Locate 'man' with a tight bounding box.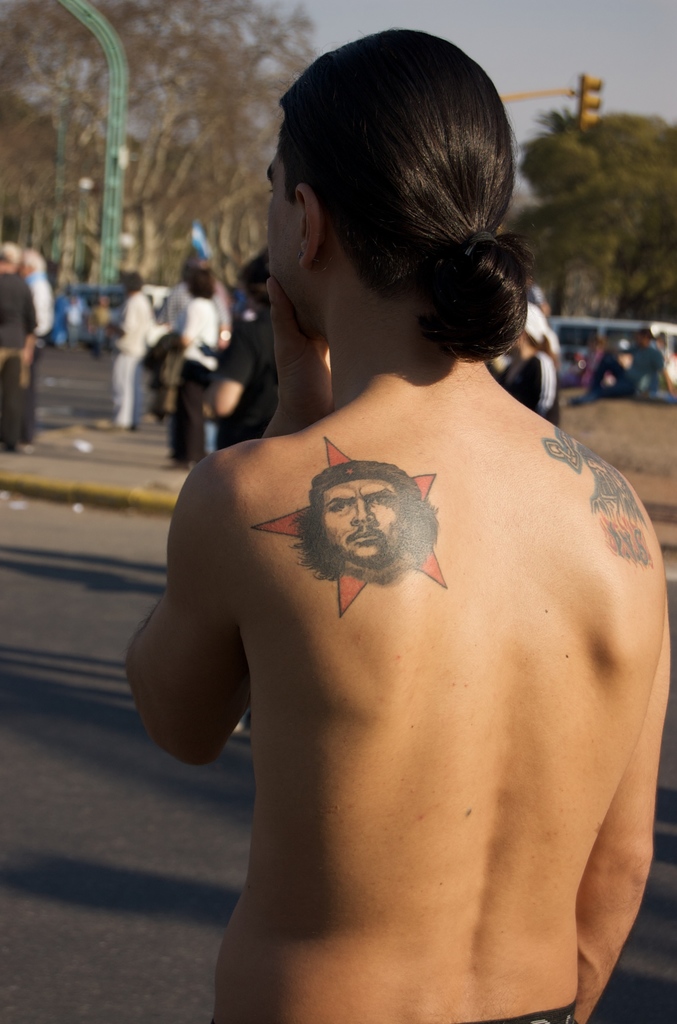
(19,248,56,444).
